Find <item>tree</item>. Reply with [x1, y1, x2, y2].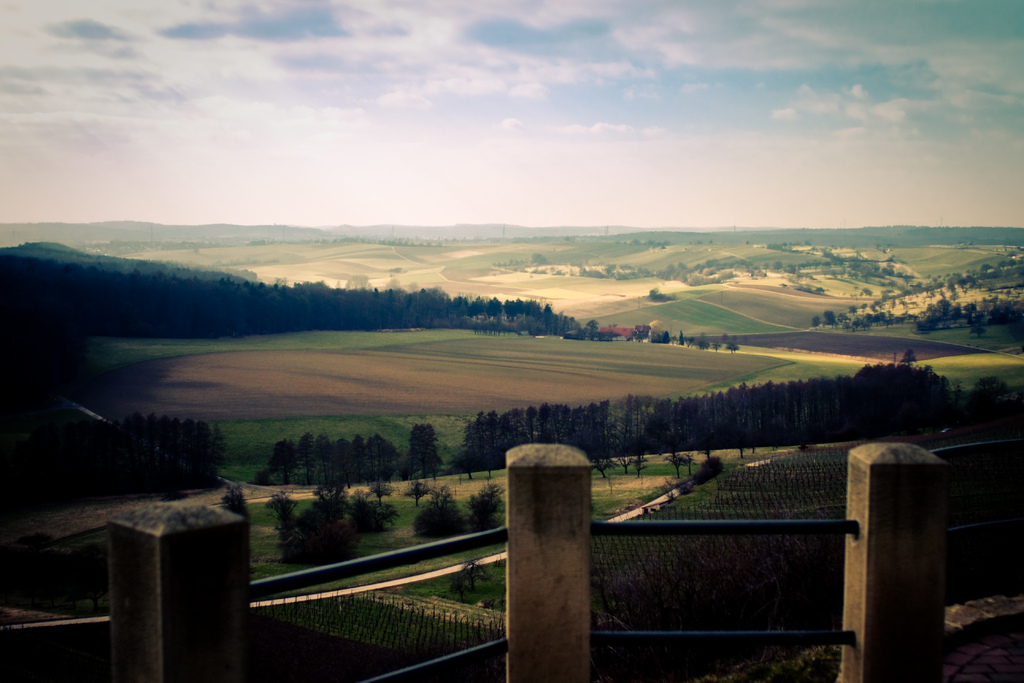
[819, 309, 833, 328].
